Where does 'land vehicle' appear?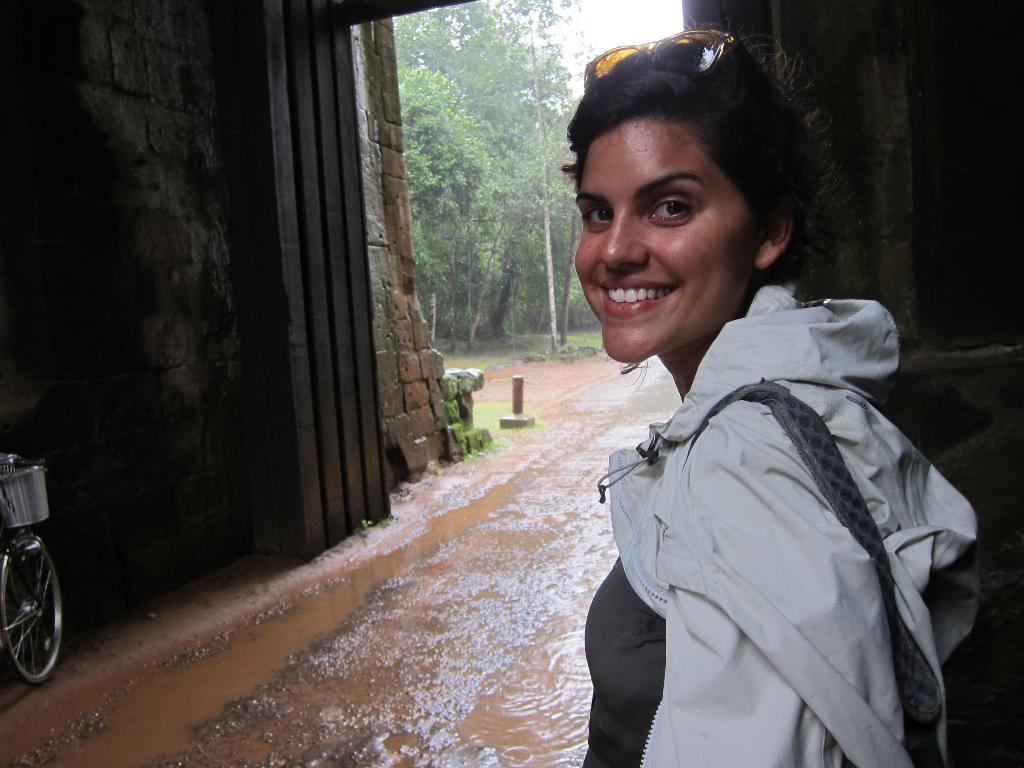
Appears at 0:453:56:684.
